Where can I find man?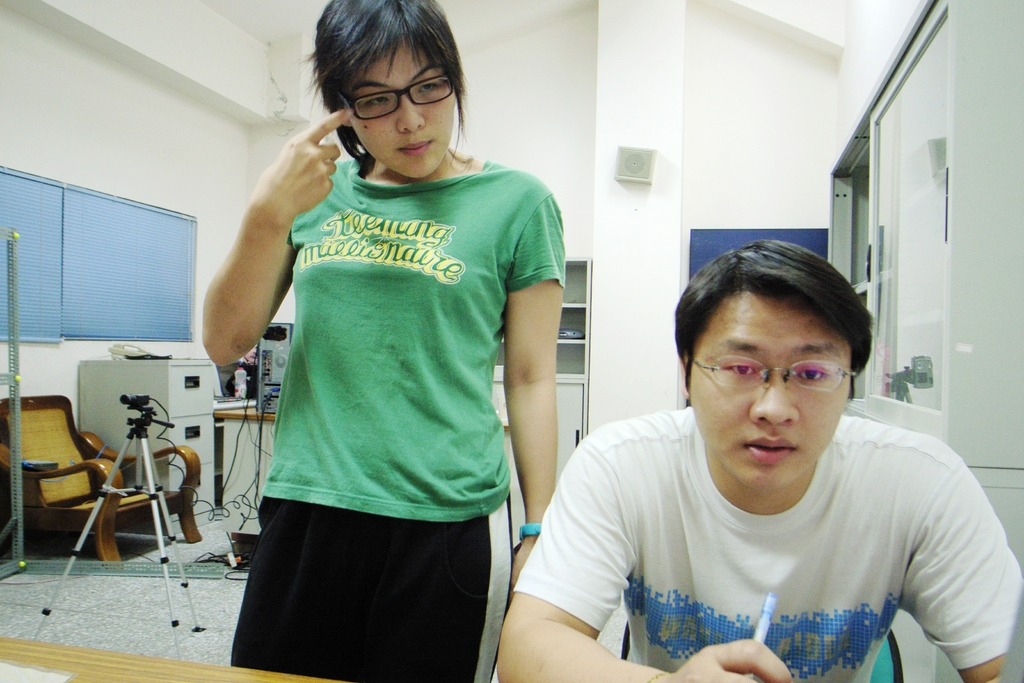
You can find it at x1=499, y1=226, x2=1004, y2=677.
